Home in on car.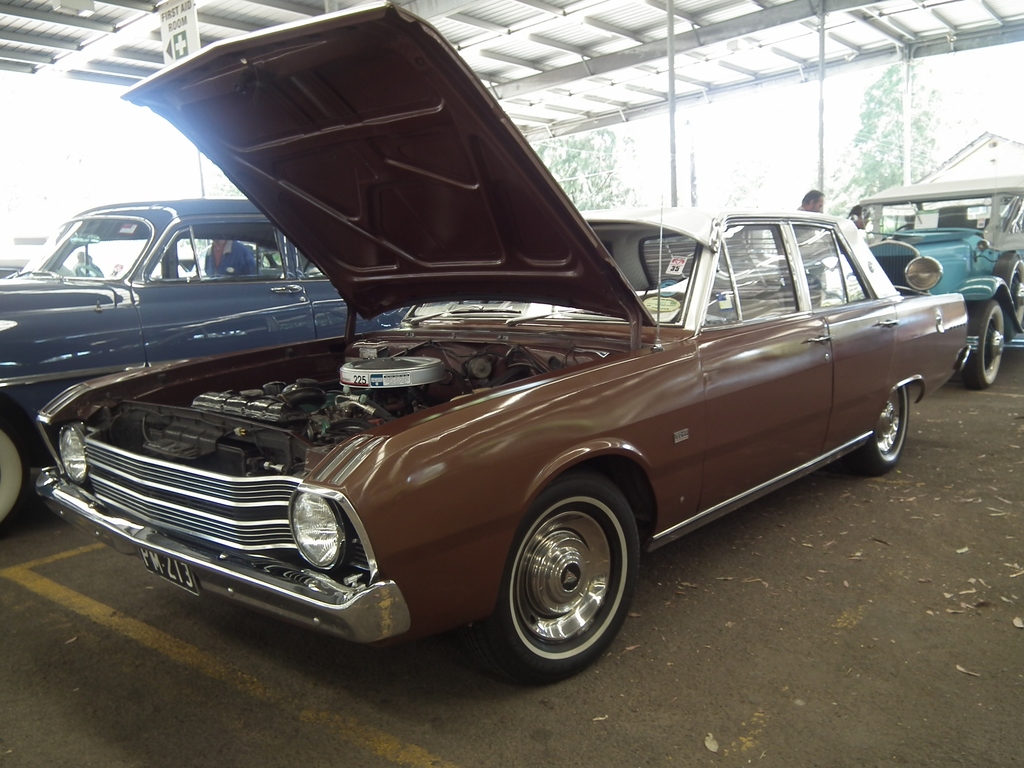
Homed in at bbox(0, 200, 412, 540).
